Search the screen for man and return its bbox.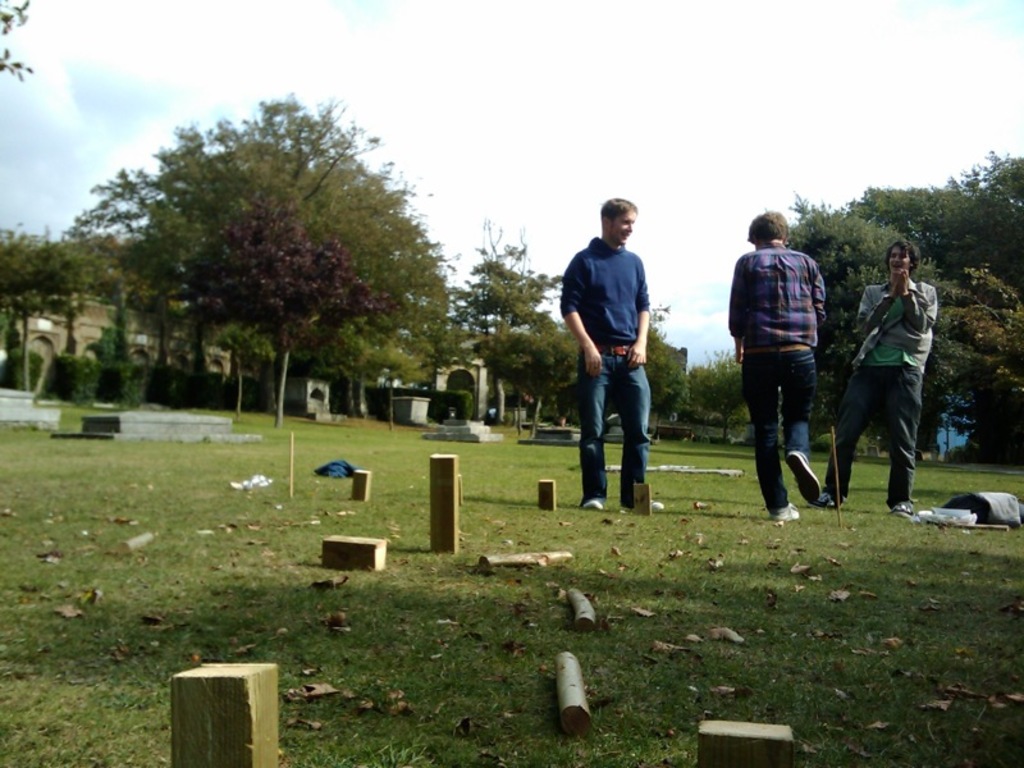
Found: x1=564, y1=200, x2=672, y2=525.
